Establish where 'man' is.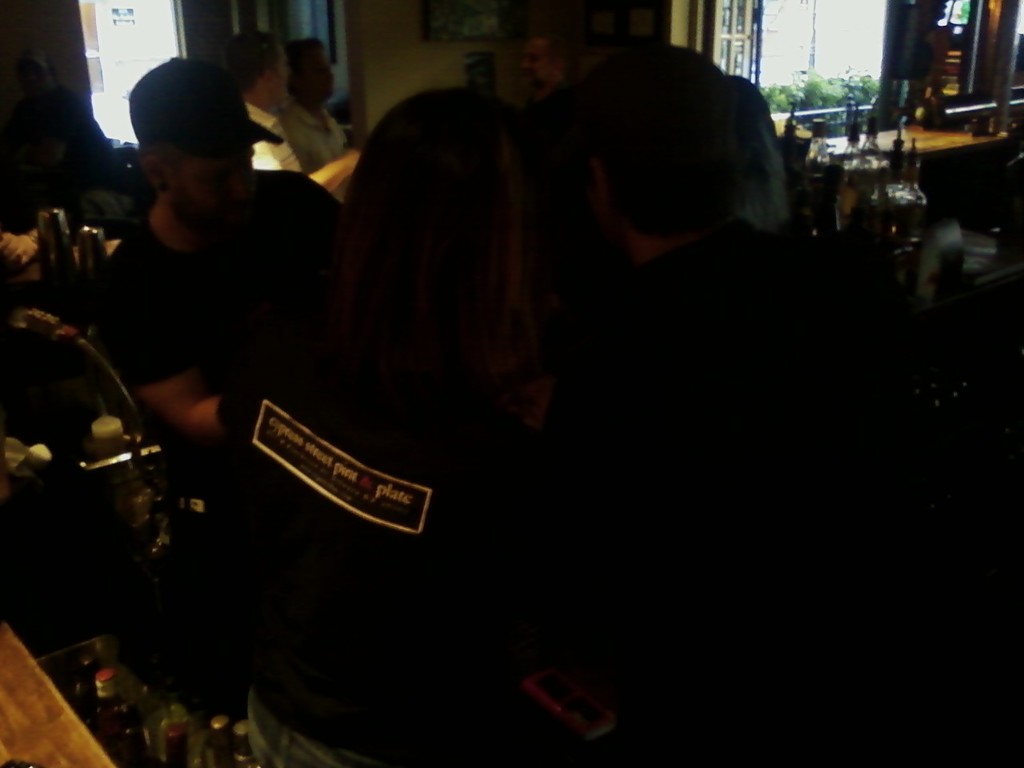
Established at x1=95 y1=56 x2=345 y2=443.
